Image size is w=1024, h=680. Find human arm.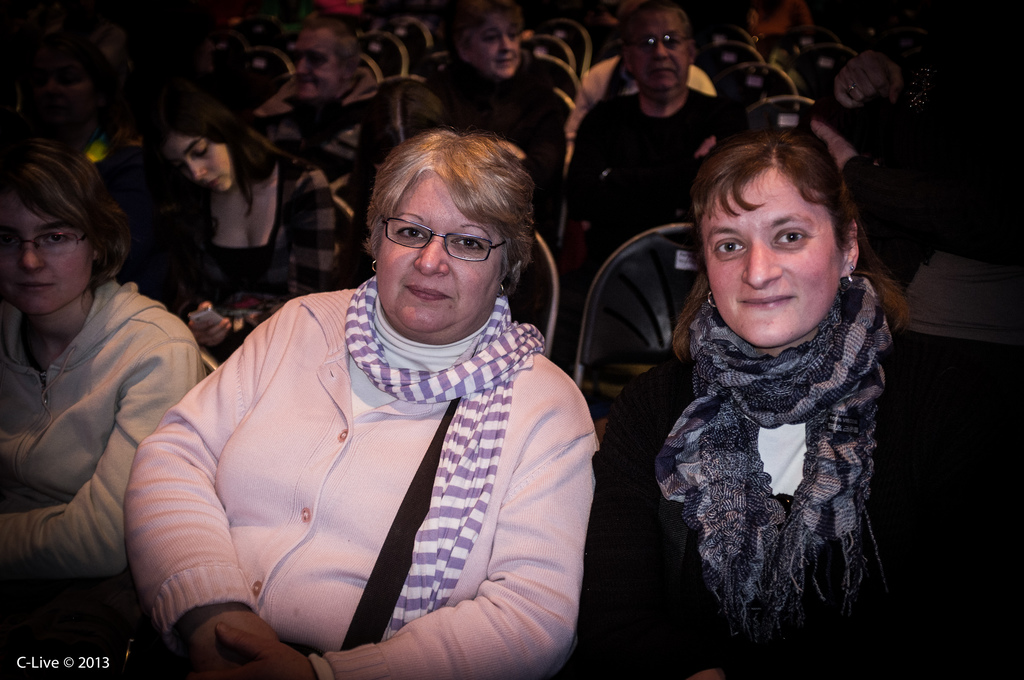
region(122, 308, 282, 679).
